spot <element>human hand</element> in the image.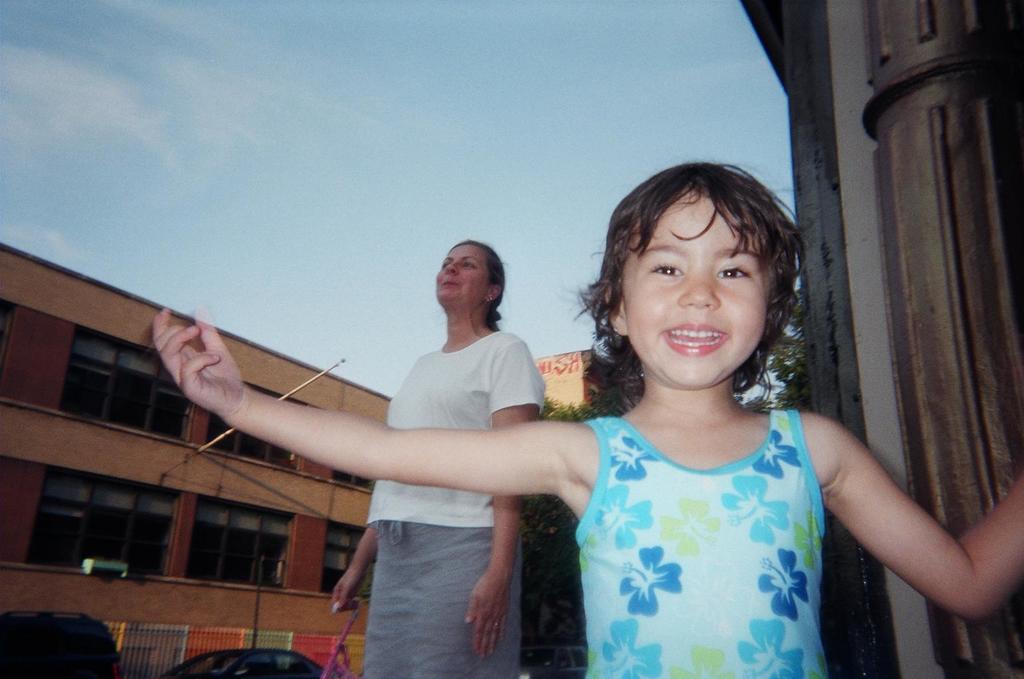
<element>human hand</element> found at 131:318:281:445.
